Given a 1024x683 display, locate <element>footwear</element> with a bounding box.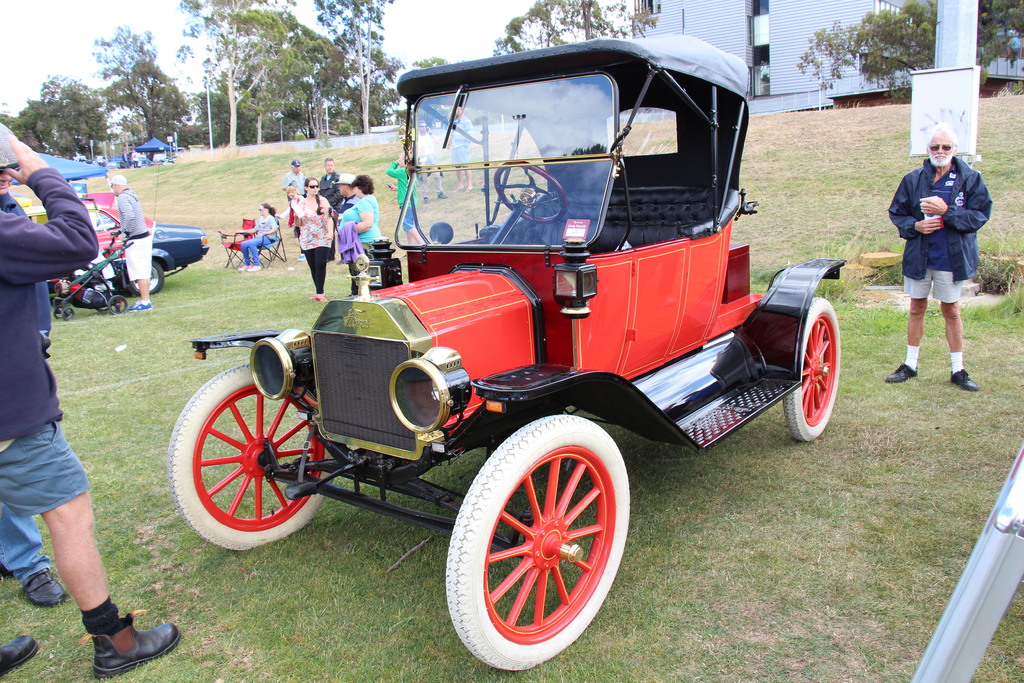
Located: (0, 632, 51, 682).
